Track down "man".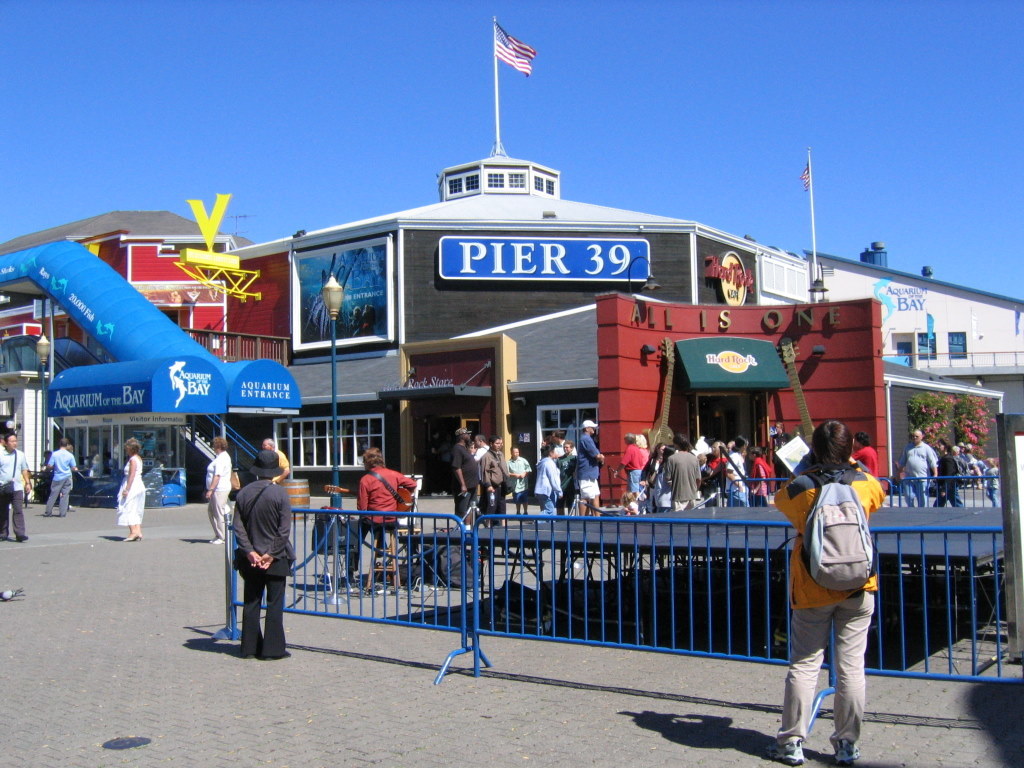
Tracked to <bbox>850, 432, 877, 477</bbox>.
